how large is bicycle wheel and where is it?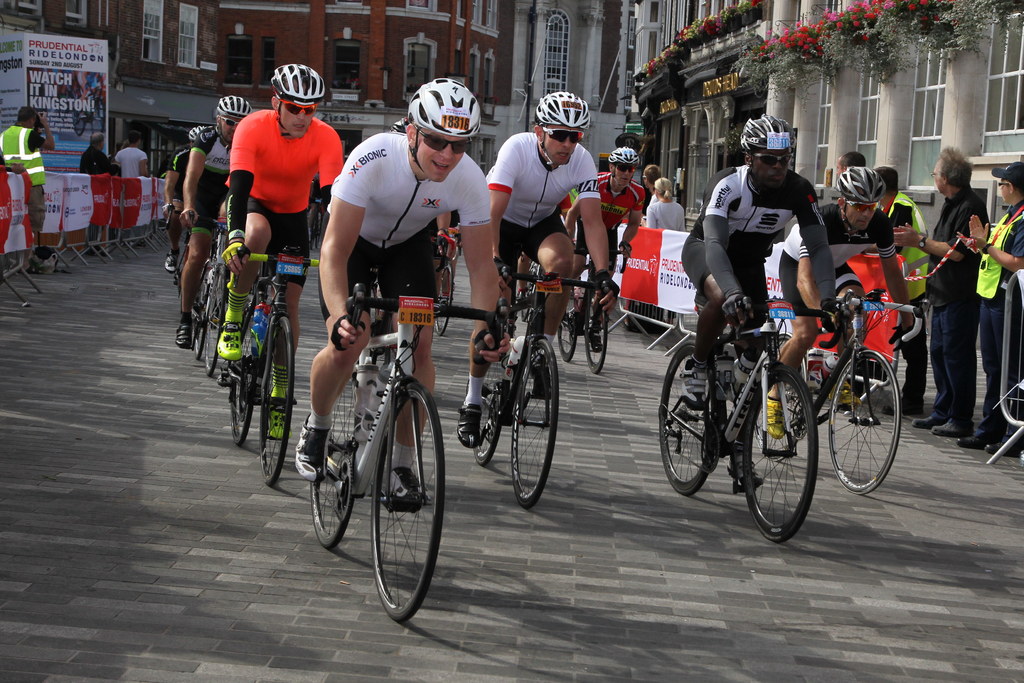
Bounding box: box(198, 290, 234, 377).
